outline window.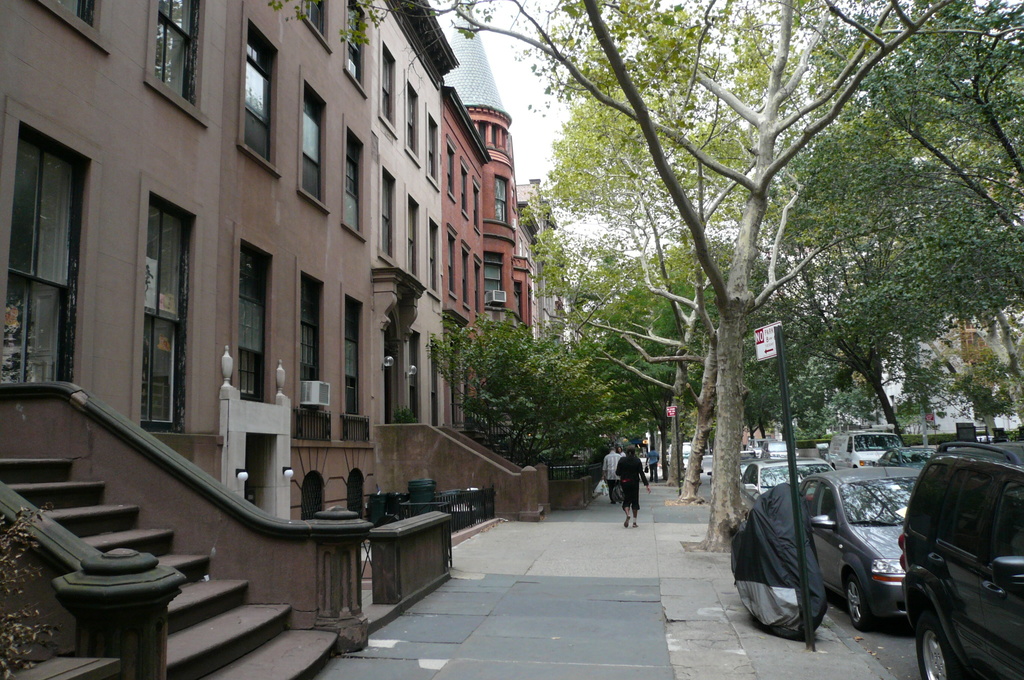
Outline: left=246, top=19, right=280, bottom=168.
